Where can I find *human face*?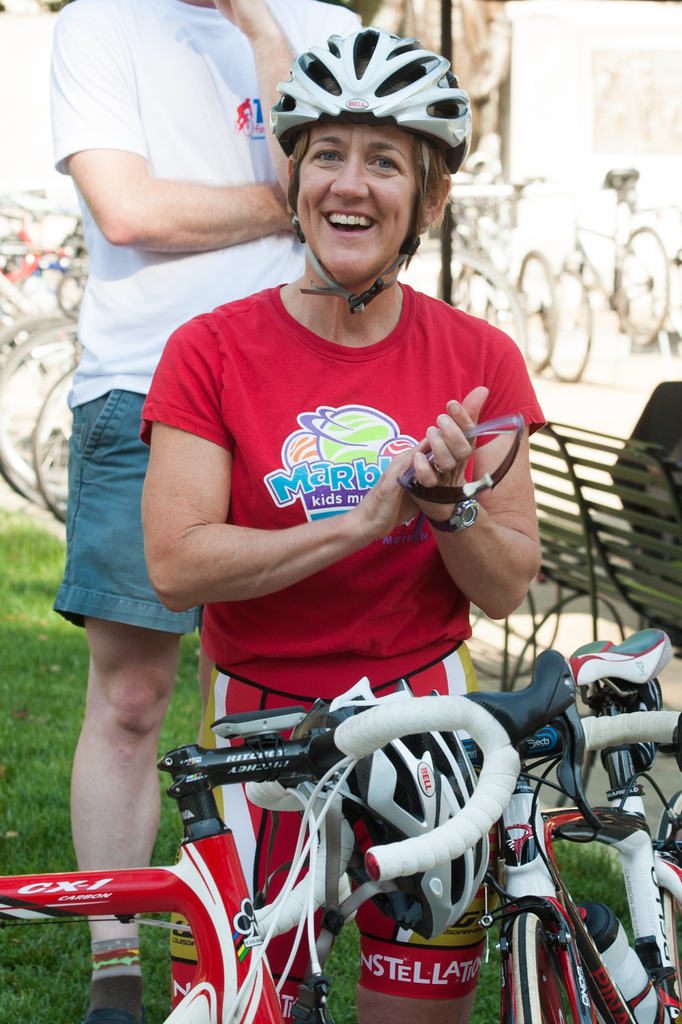
You can find it at {"x1": 278, "y1": 115, "x2": 422, "y2": 286}.
